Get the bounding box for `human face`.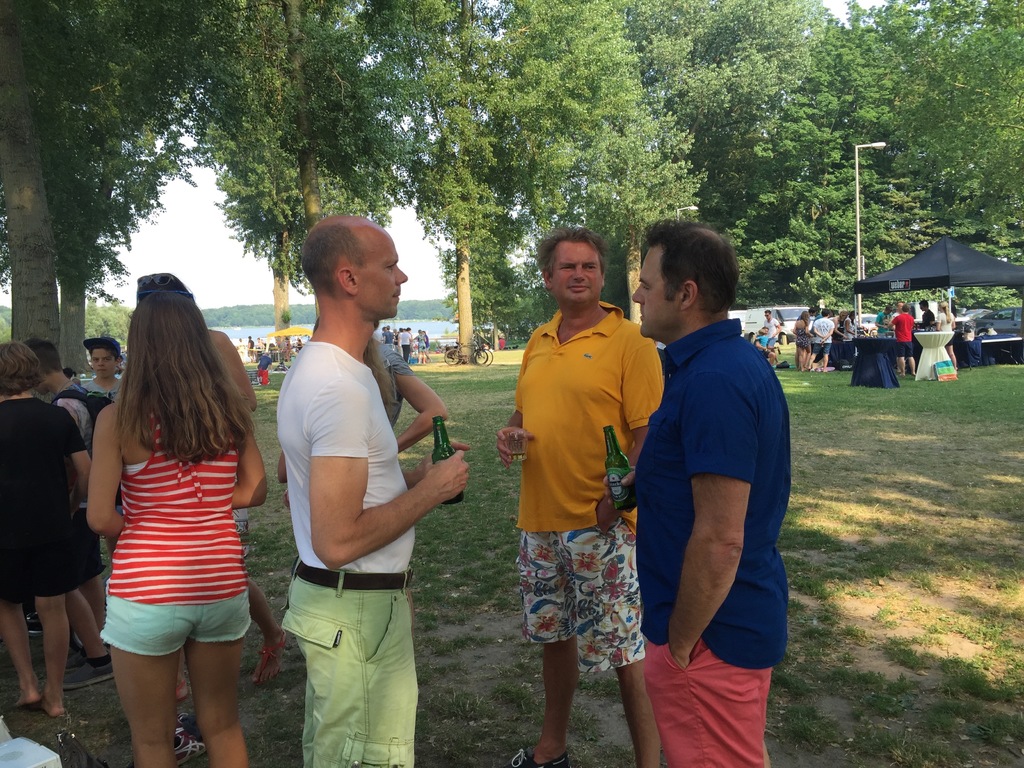
886:309:893:313.
